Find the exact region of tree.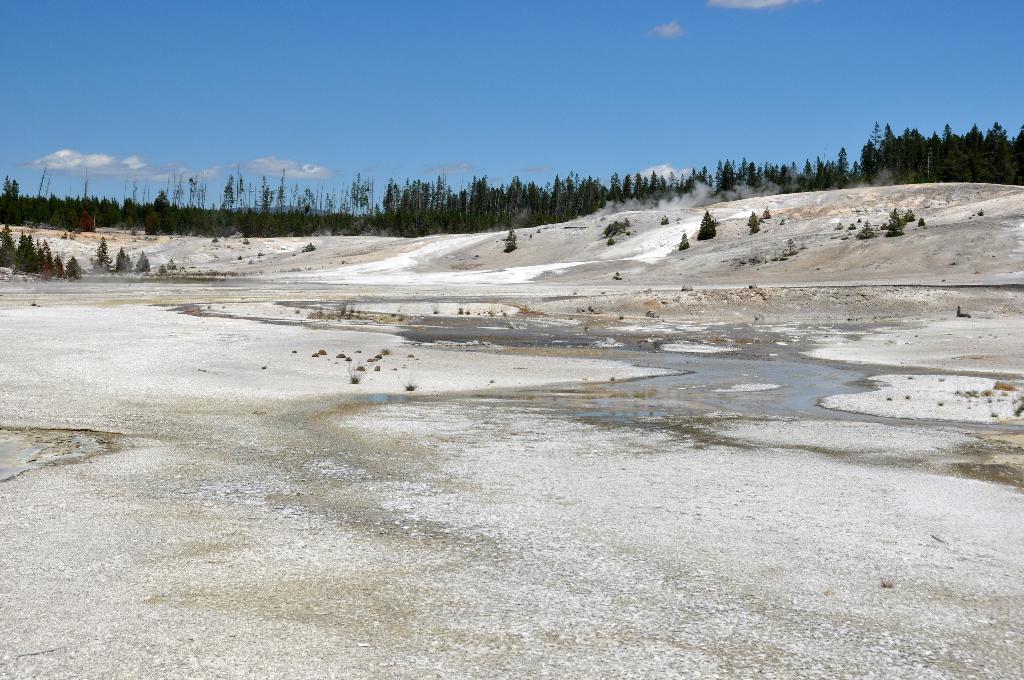
Exact region: 857, 217, 877, 242.
